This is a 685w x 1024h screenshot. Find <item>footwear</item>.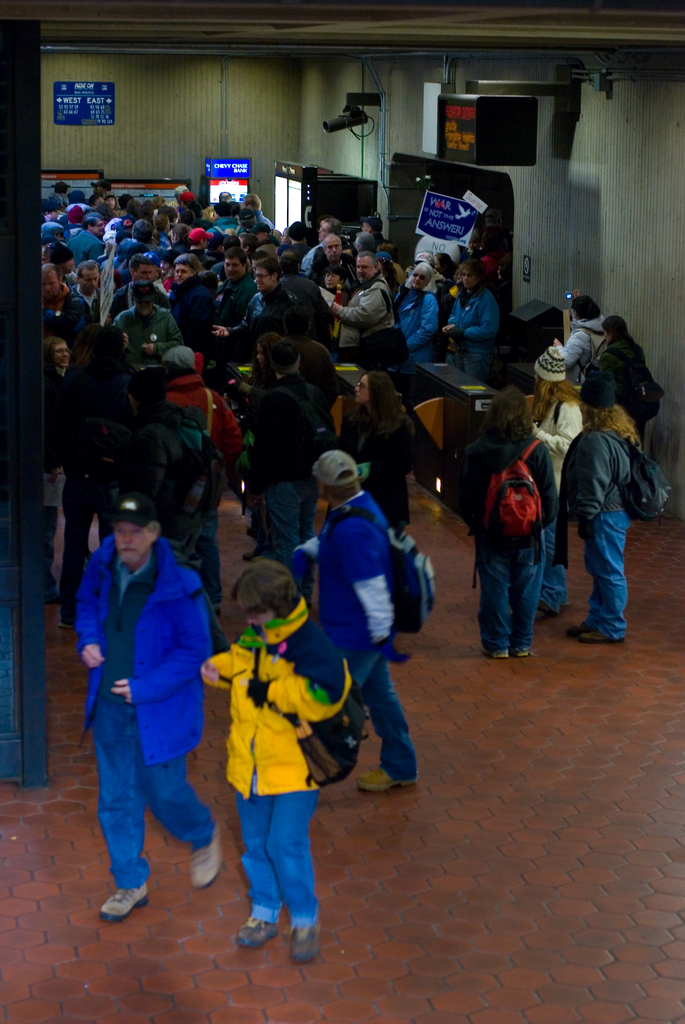
Bounding box: 235:909:280:946.
